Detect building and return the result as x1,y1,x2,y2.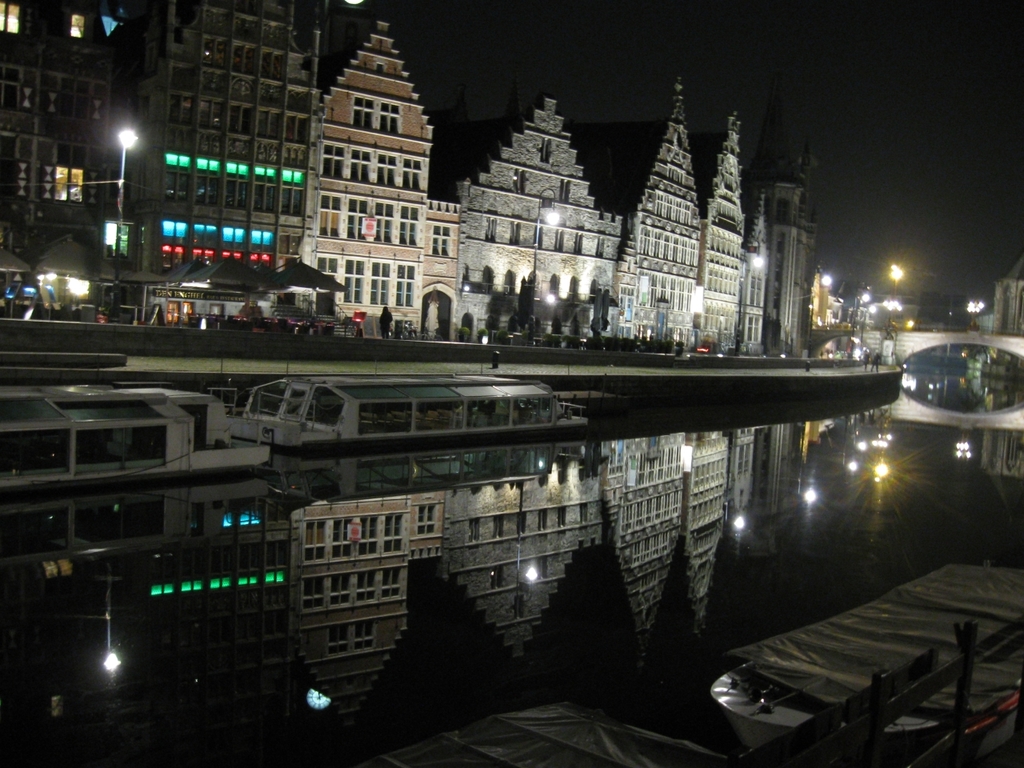
989,250,1023,338.
